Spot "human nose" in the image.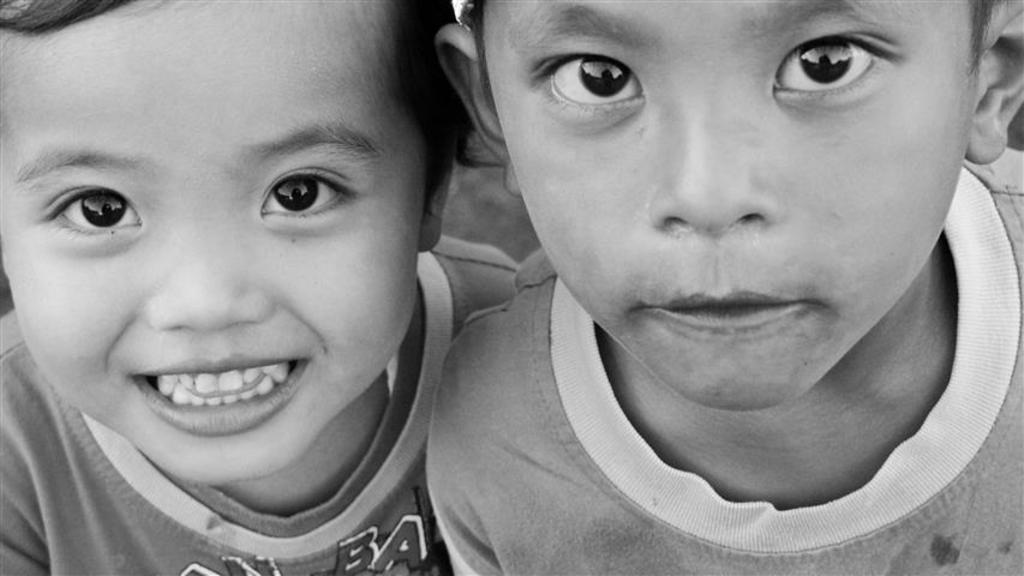
"human nose" found at detection(647, 84, 785, 235).
